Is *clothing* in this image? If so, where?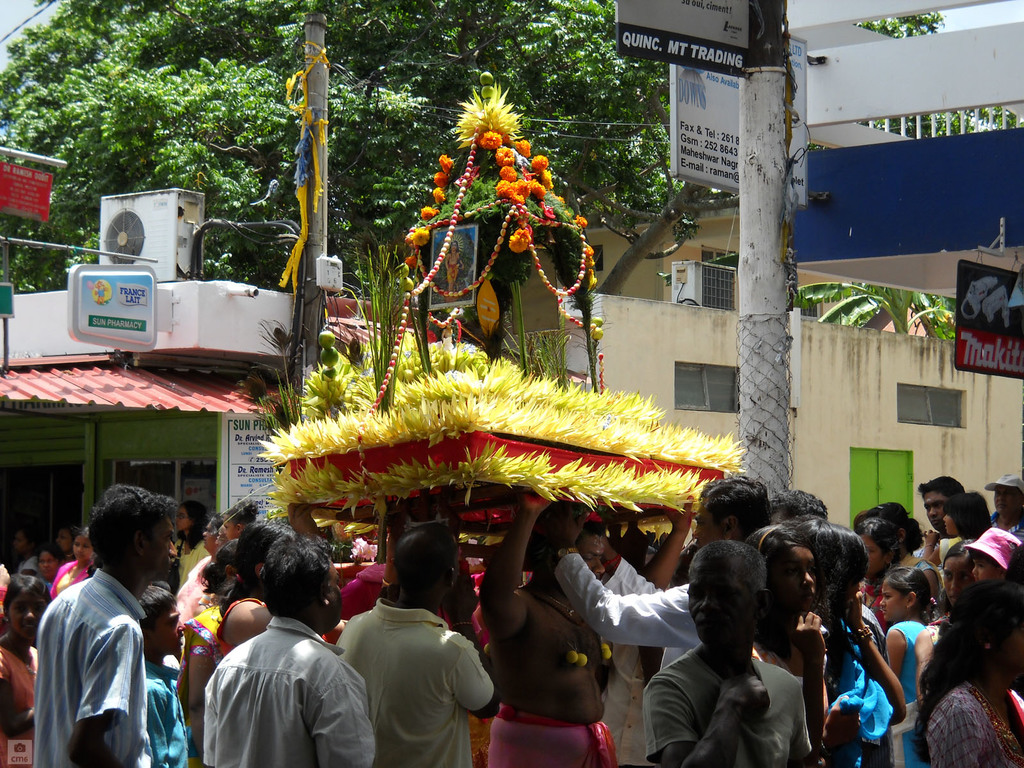
Yes, at crop(987, 506, 1023, 540).
